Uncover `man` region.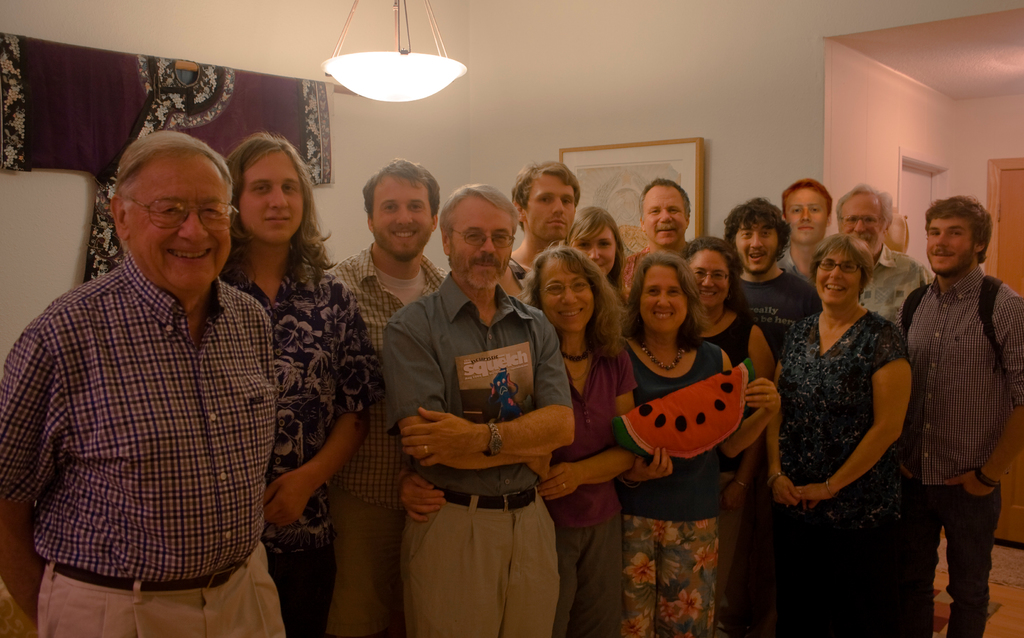
Uncovered: select_region(892, 160, 1011, 637).
